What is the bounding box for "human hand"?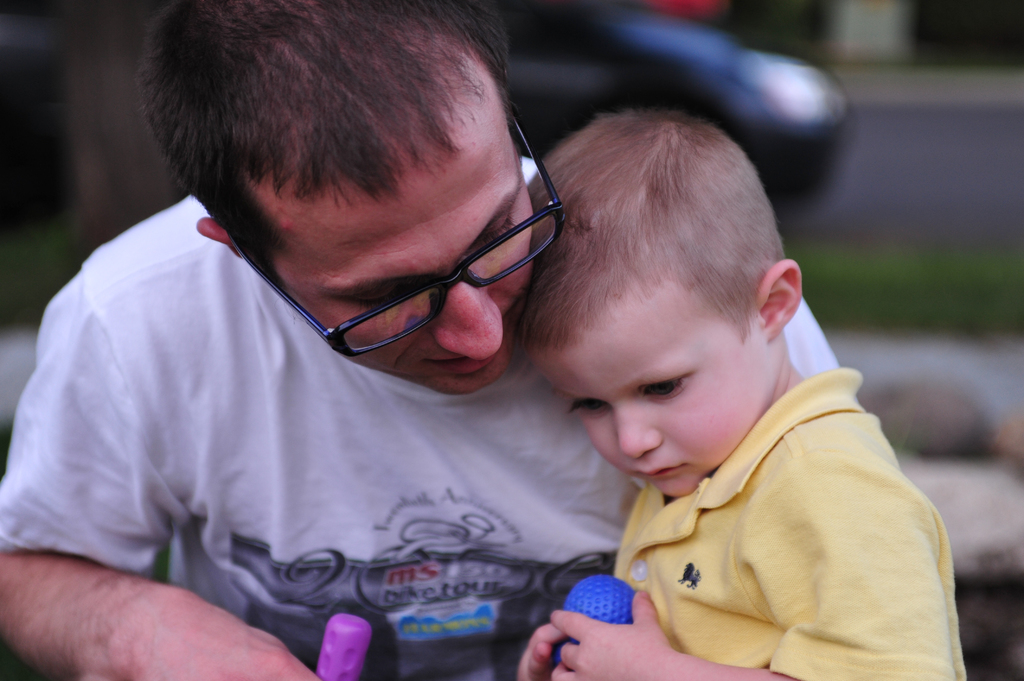
bbox(551, 592, 671, 680).
